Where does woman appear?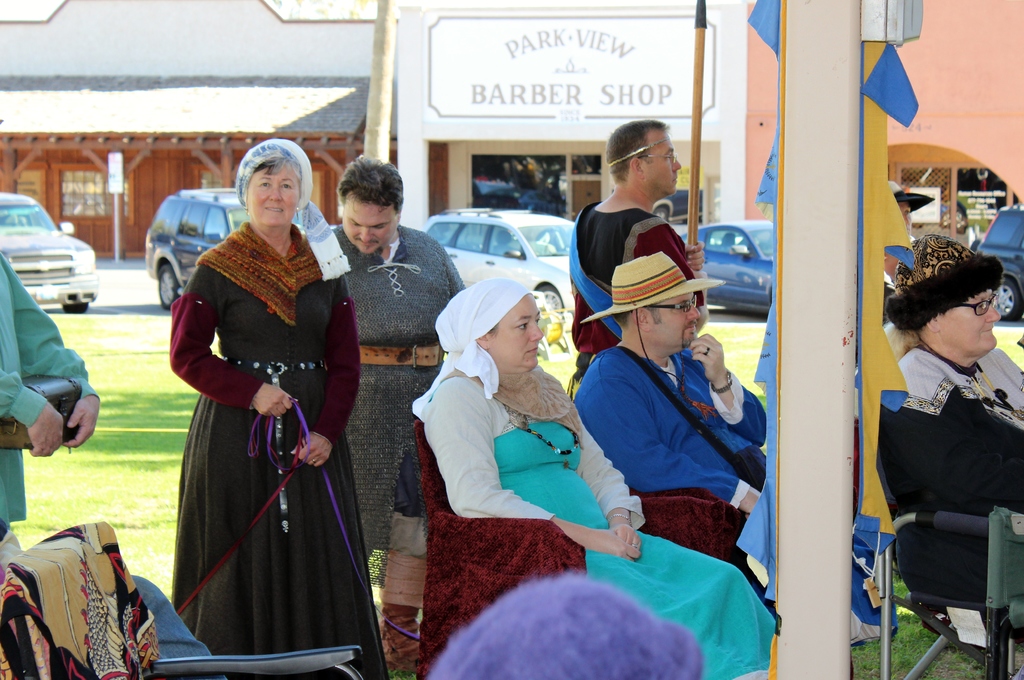
Appears at detection(168, 148, 357, 679).
